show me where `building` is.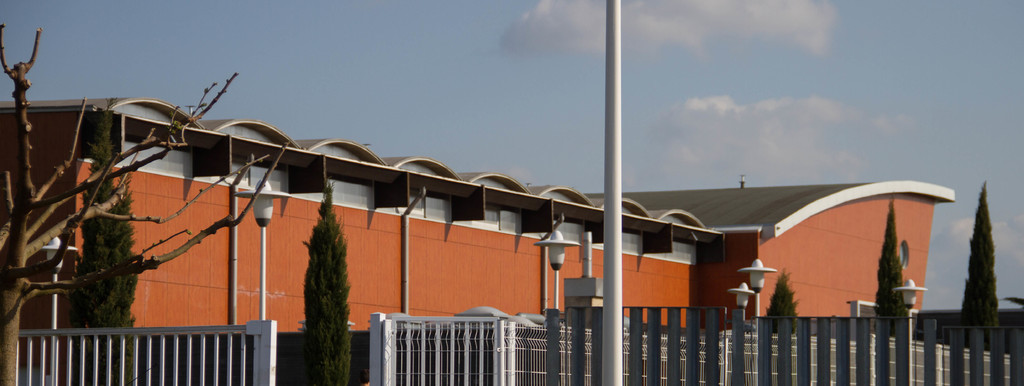
`building` is at 0/98/951/336.
